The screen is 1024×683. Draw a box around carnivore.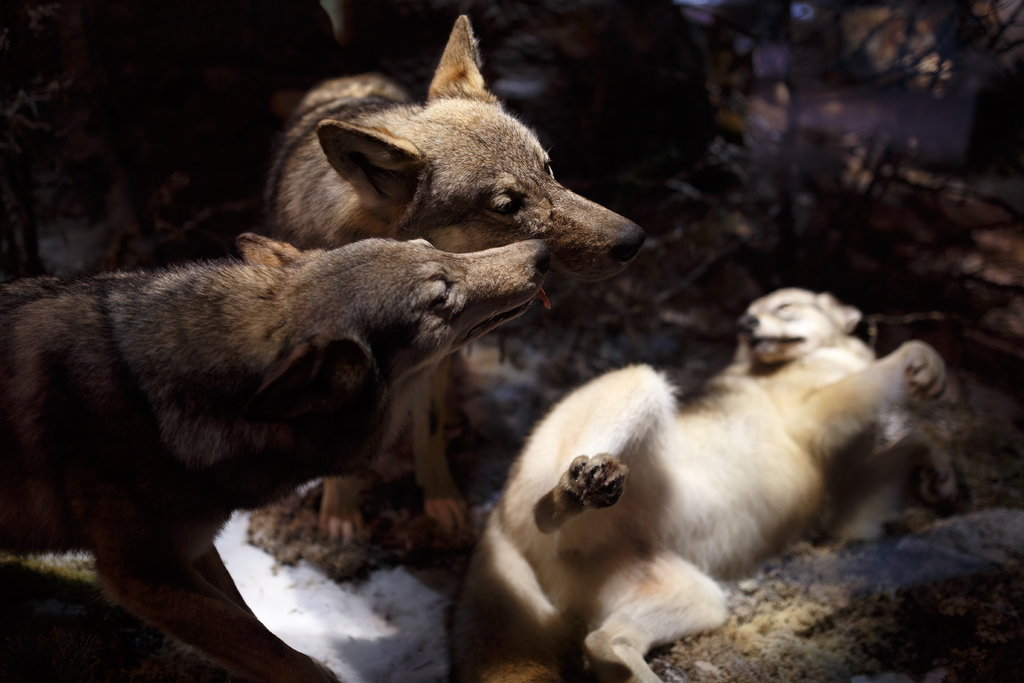
bbox=[211, 6, 620, 573].
